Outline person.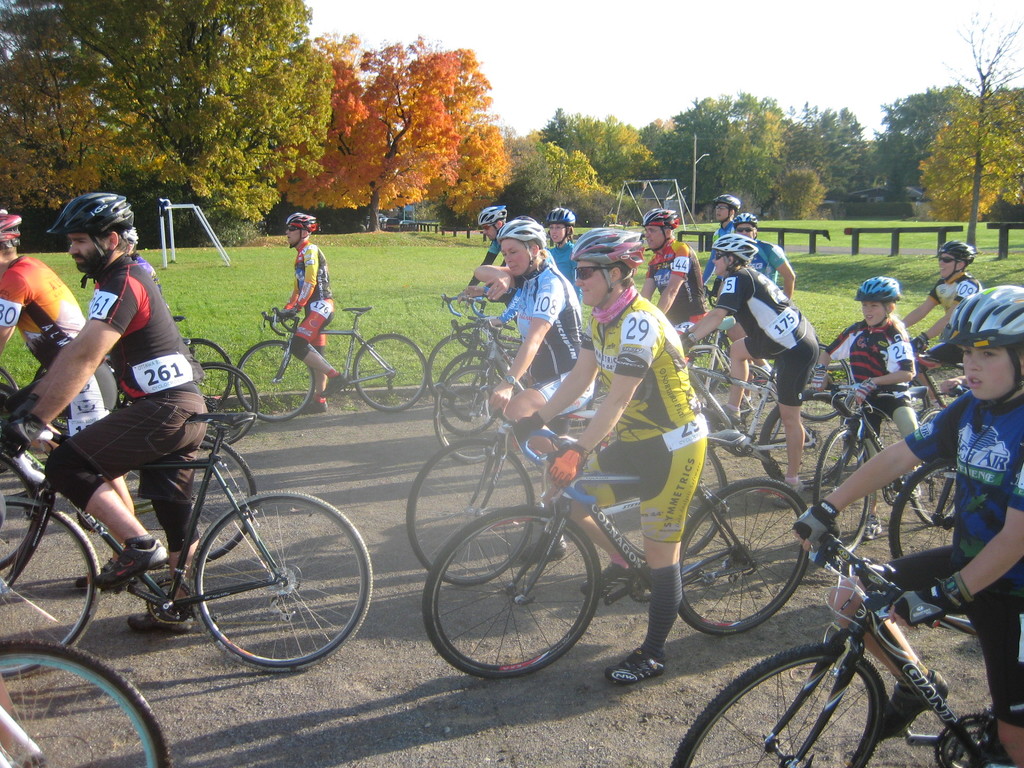
Outline: x1=701, y1=193, x2=742, y2=285.
